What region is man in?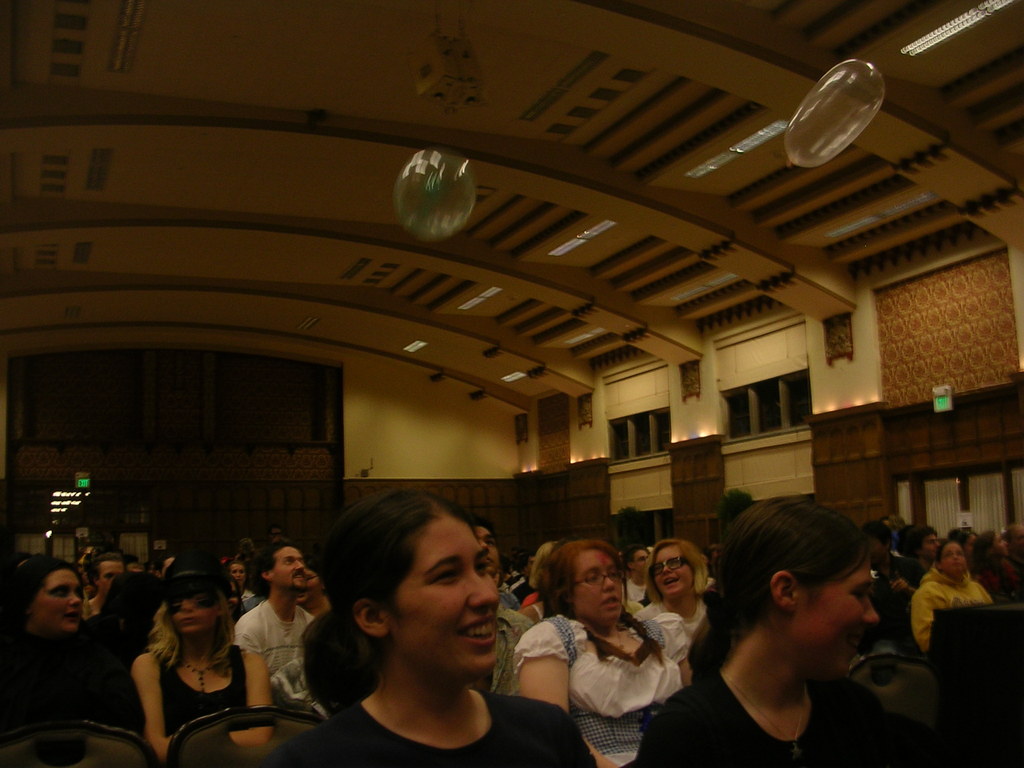
detection(470, 517, 532, 700).
